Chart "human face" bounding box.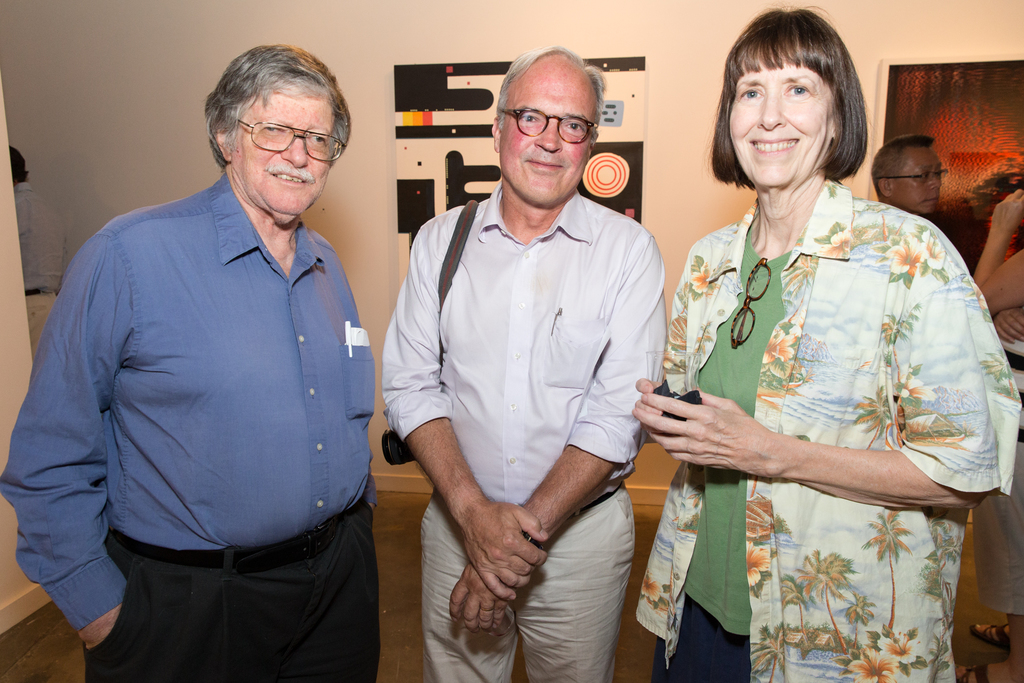
Charted: bbox=(495, 53, 594, 206).
